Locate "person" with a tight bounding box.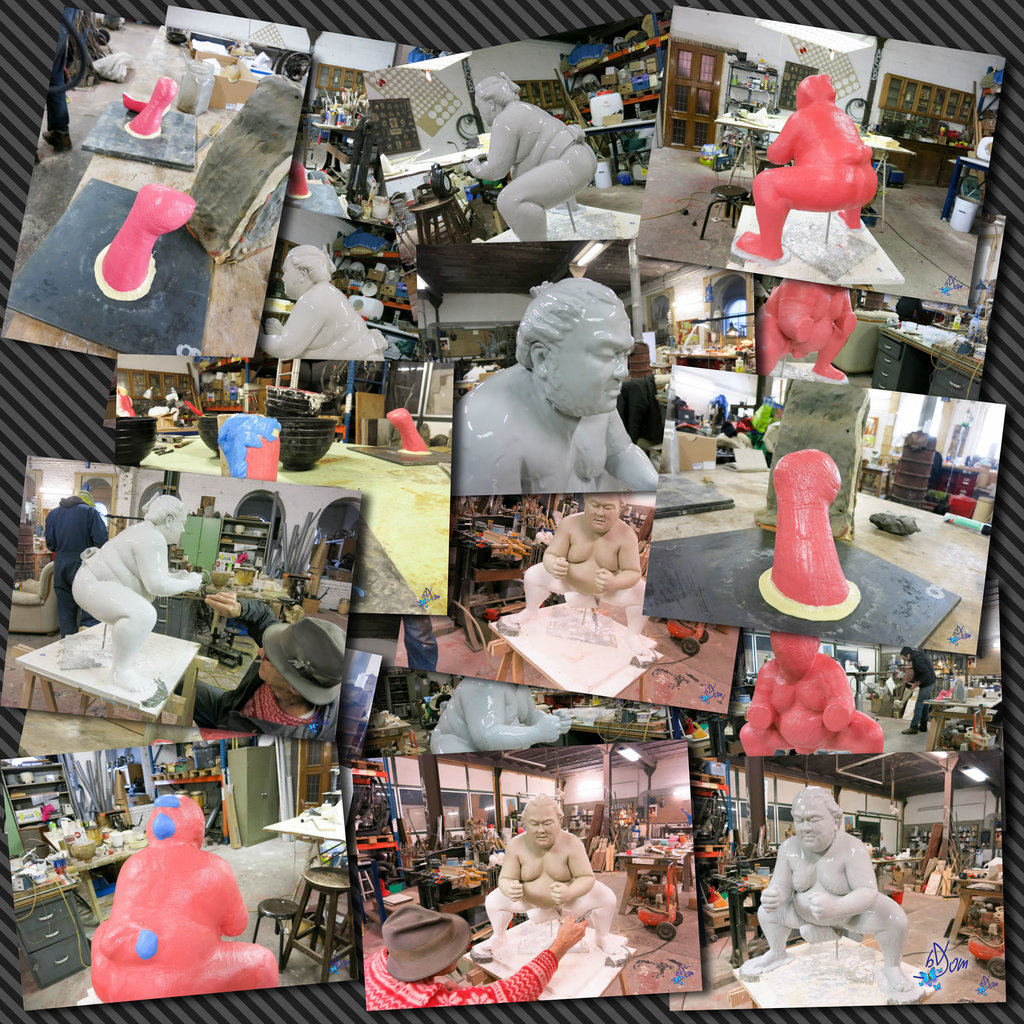
257:244:390:369.
